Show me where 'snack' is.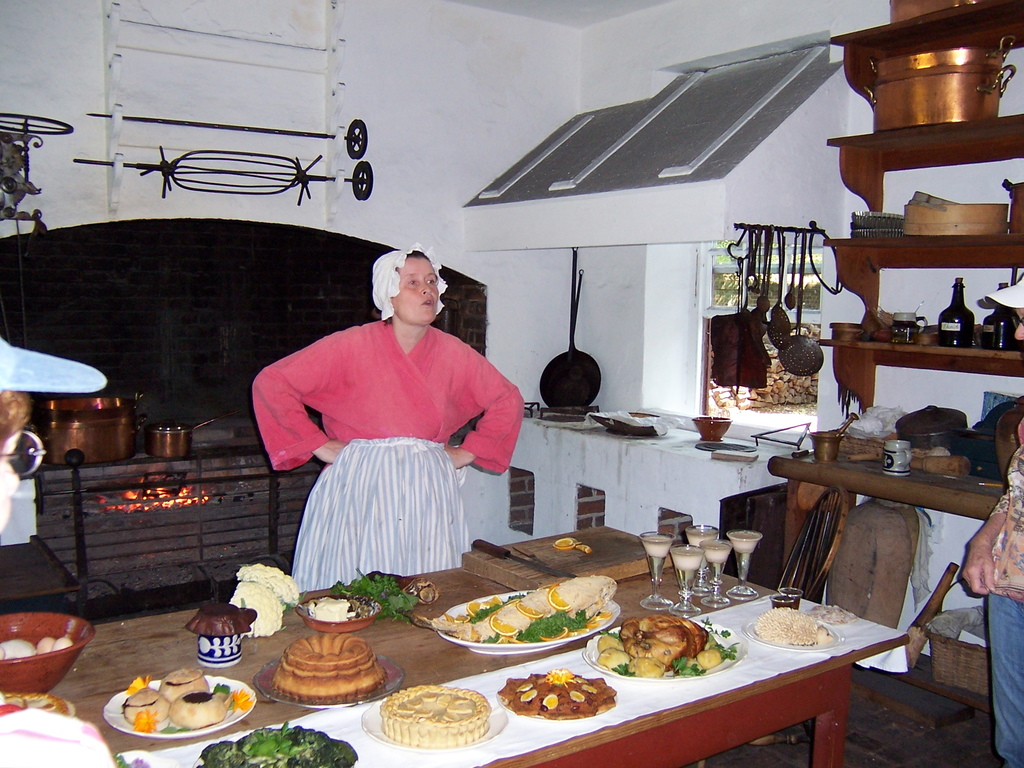
'snack' is at l=169, t=688, r=230, b=733.
